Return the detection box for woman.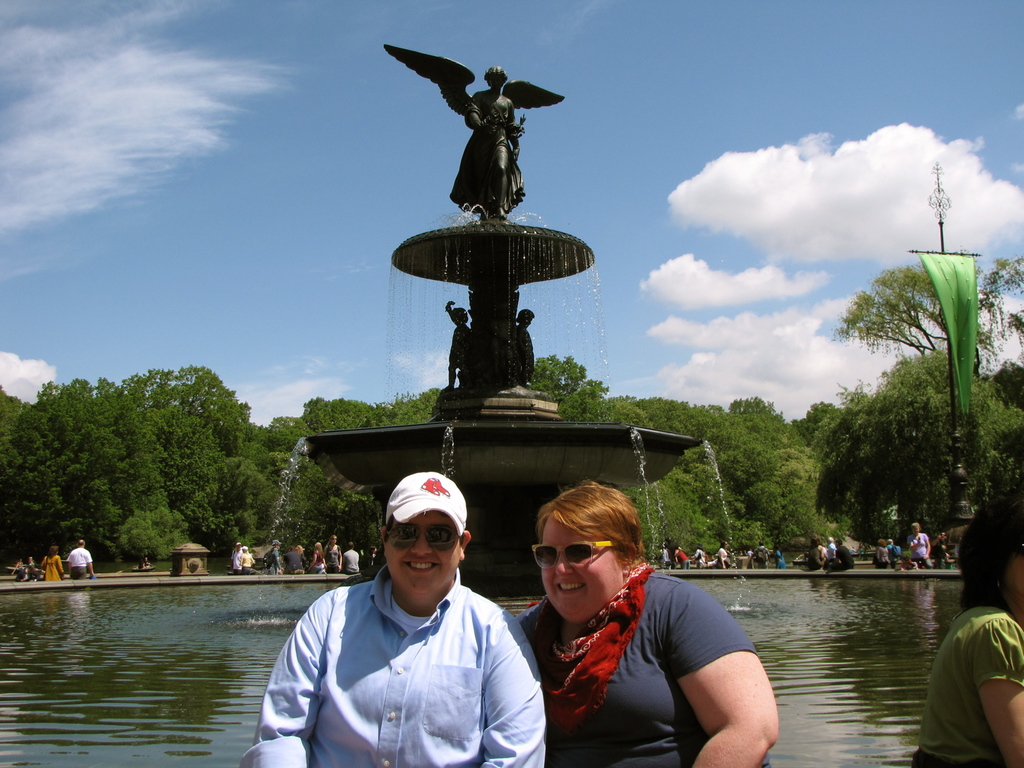
324/536/345/574.
